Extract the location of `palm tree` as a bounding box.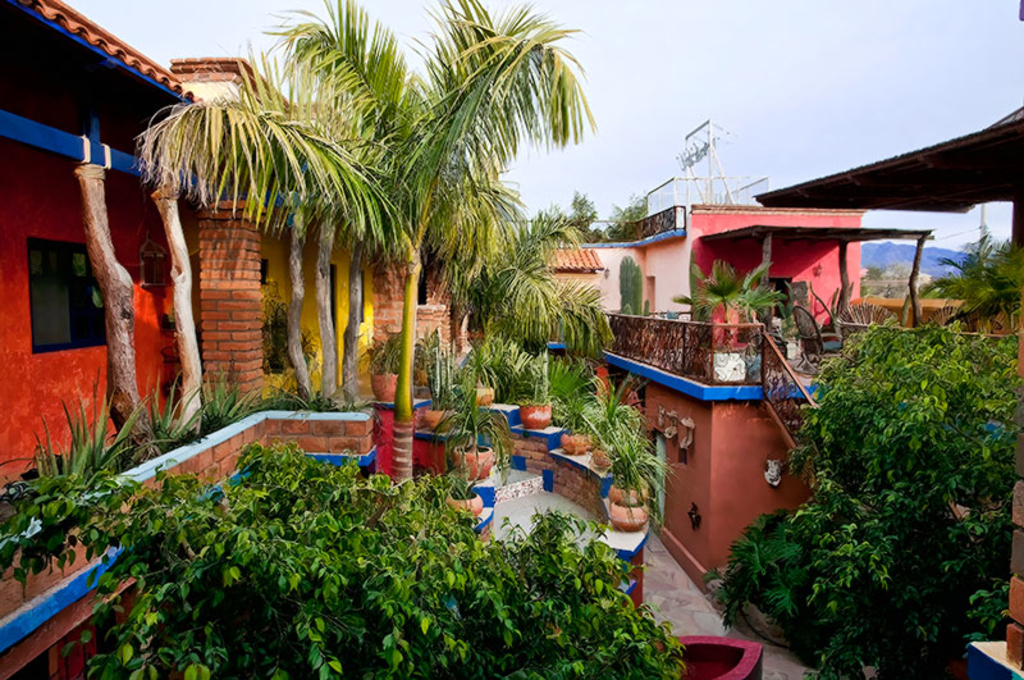
{"left": 467, "top": 220, "right": 618, "bottom": 435}.
